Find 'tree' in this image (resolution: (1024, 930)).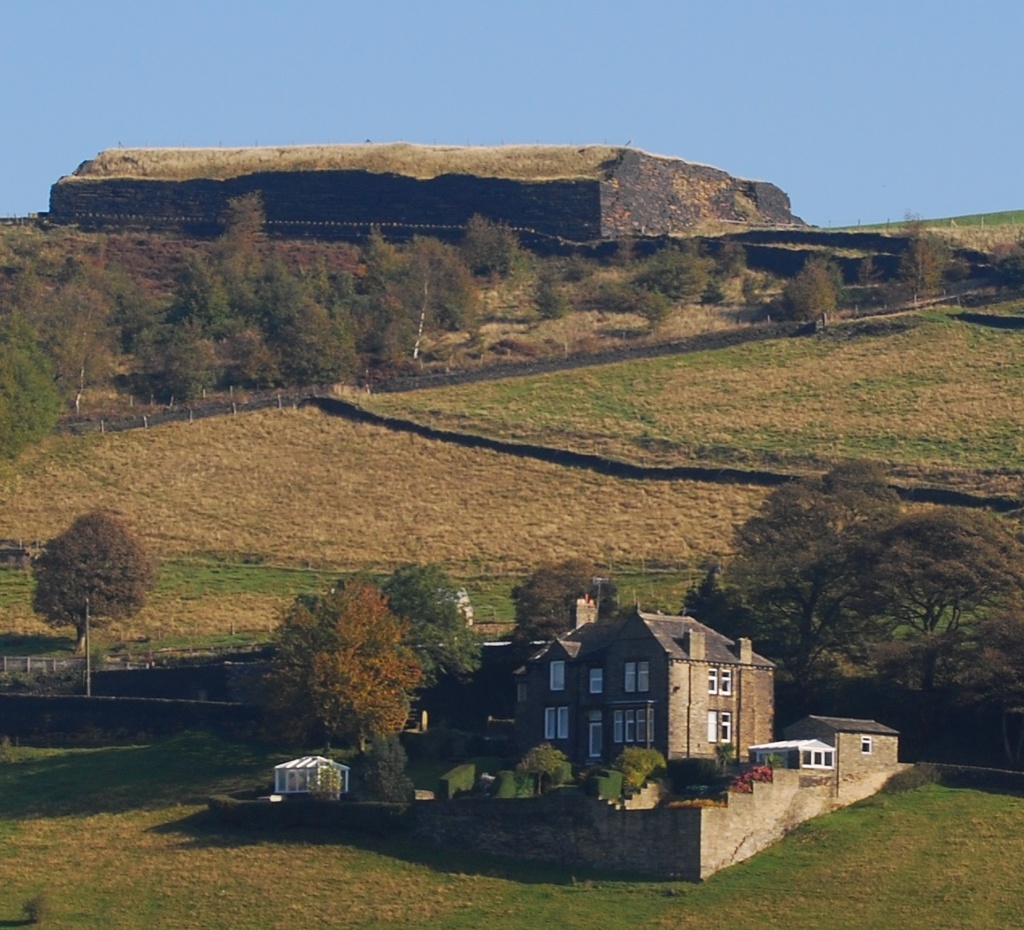
select_region(561, 556, 618, 617).
